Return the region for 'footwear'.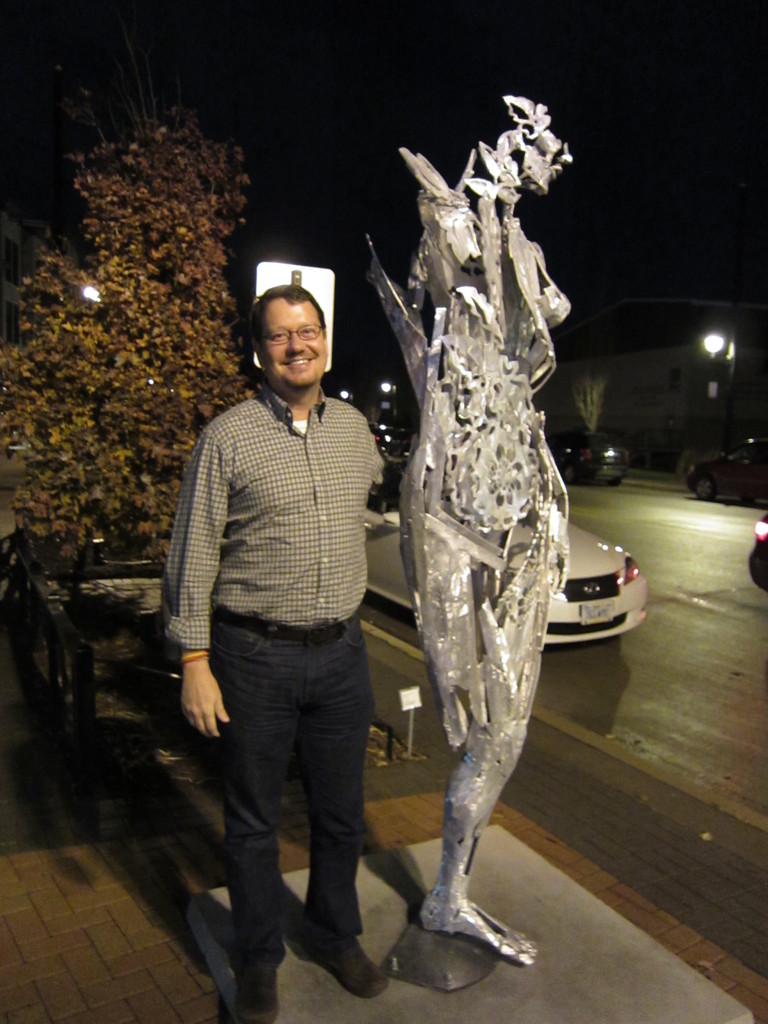
303:934:387:993.
